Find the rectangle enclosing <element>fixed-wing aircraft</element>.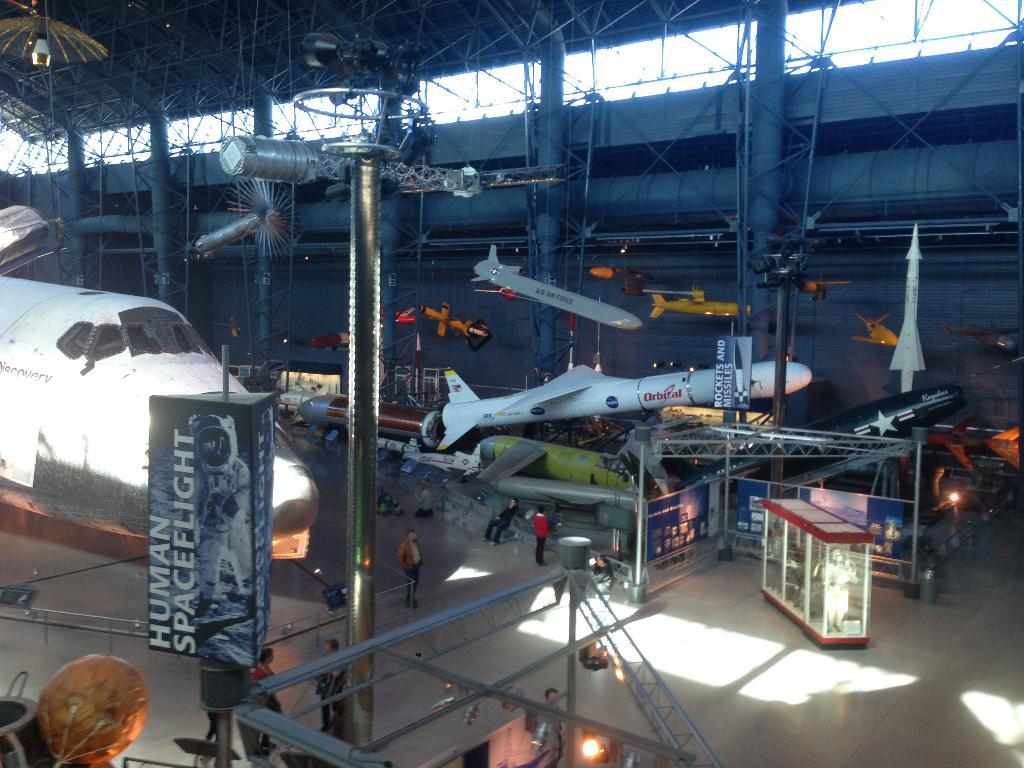
select_region(938, 324, 1023, 367).
